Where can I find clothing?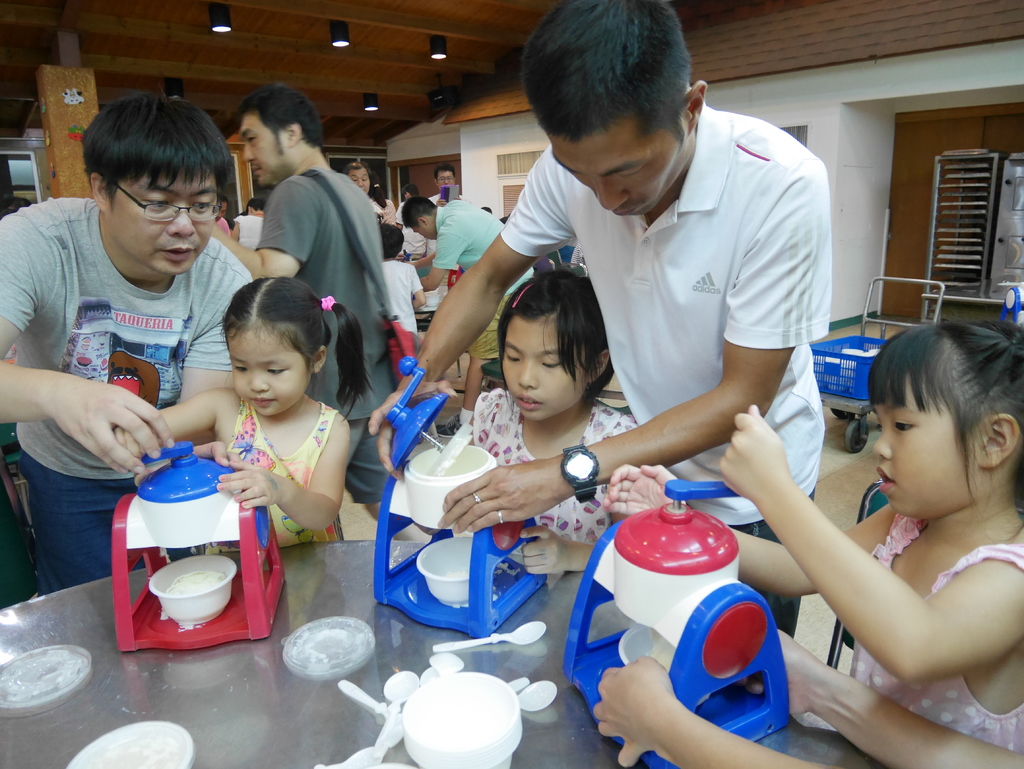
You can find it at bbox=[527, 90, 844, 492].
